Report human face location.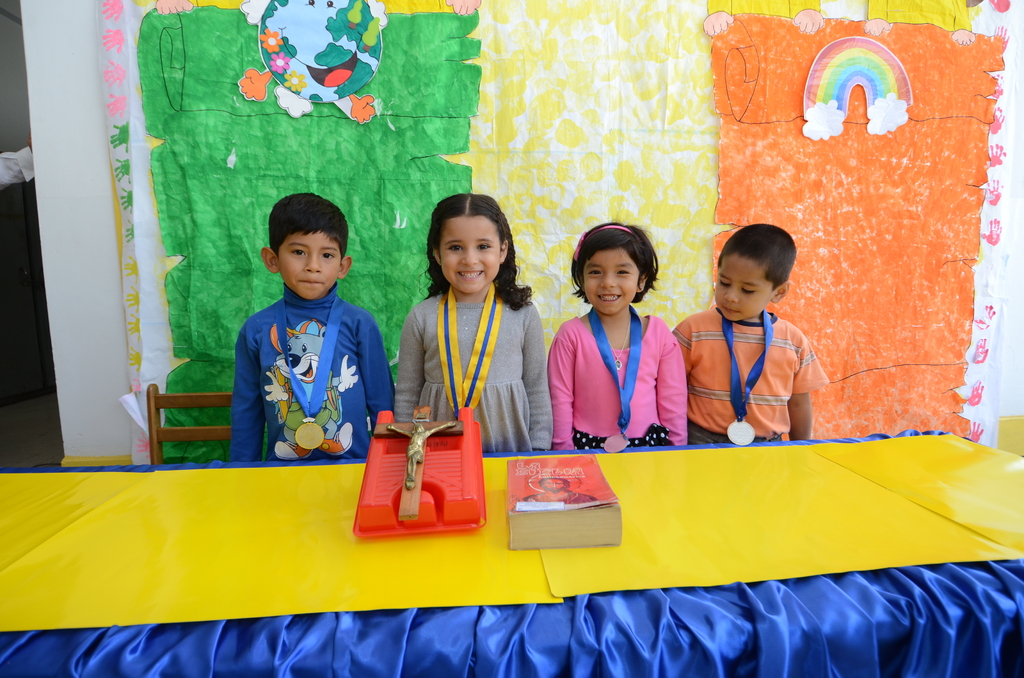
Report: bbox=(721, 245, 769, 319).
